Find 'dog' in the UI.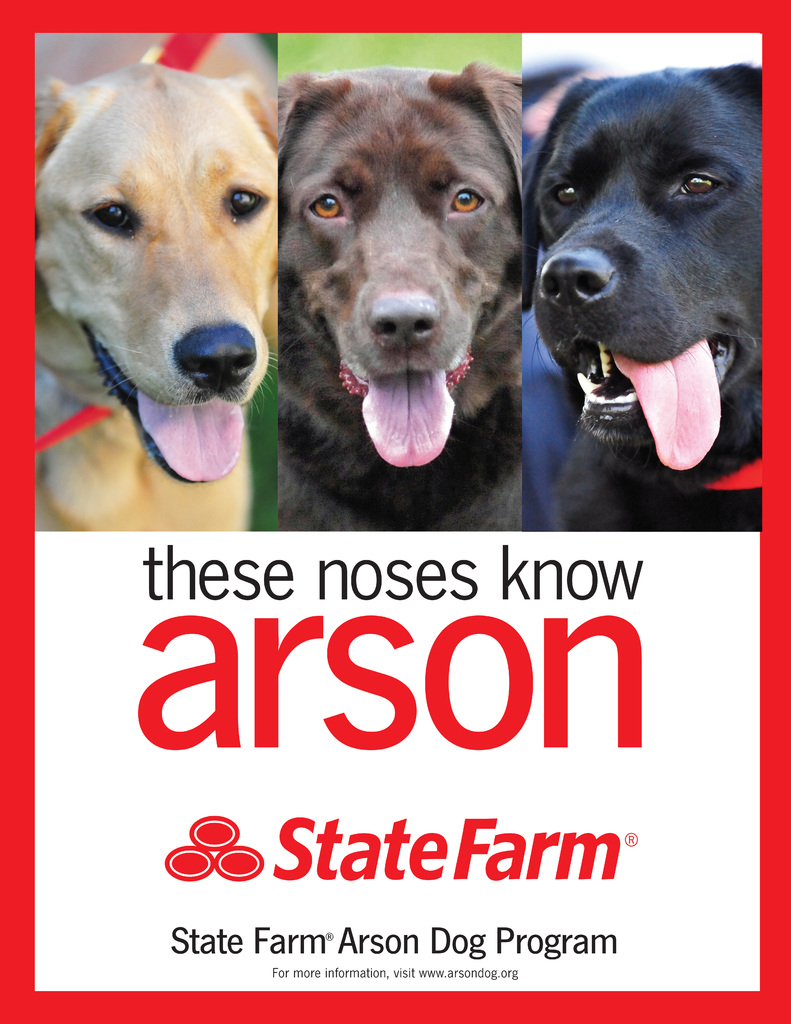
UI element at 281,61,524,533.
